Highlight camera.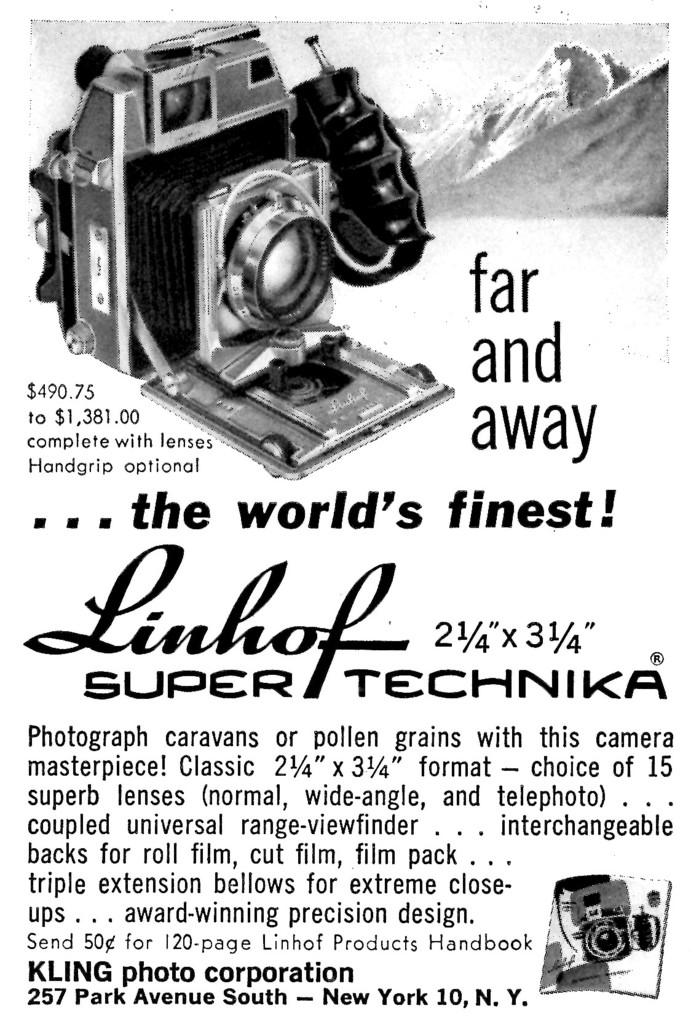
Highlighted region: BBox(31, 12, 471, 482).
